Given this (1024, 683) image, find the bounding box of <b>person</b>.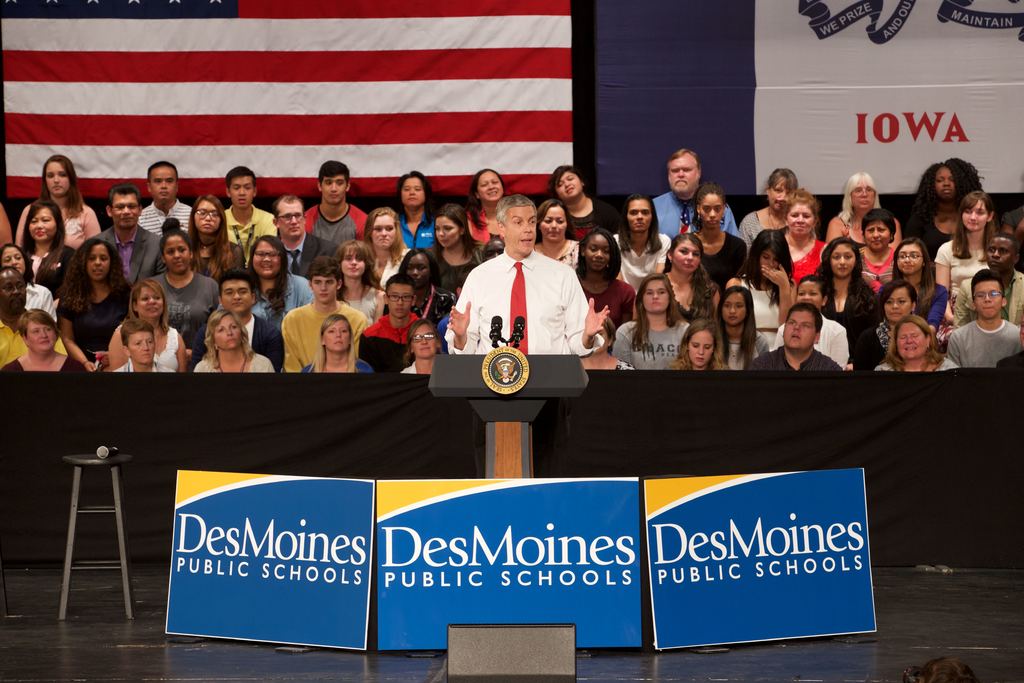
(left=440, top=197, right=615, bottom=356).
